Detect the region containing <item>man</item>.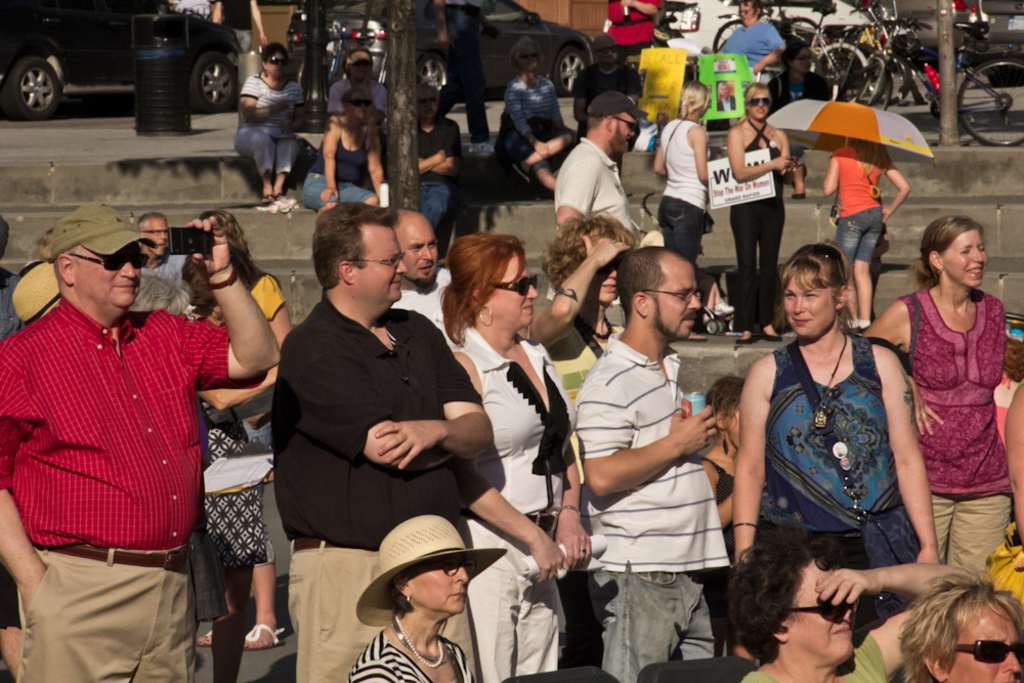
pyautogui.locateOnScreen(2, 205, 259, 652).
